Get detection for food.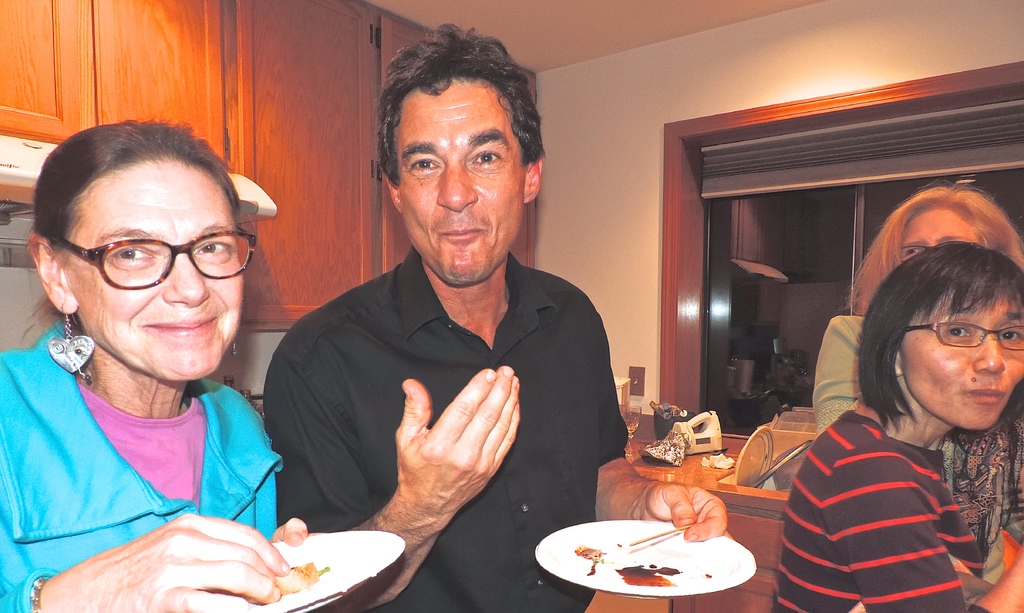
Detection: {"left": 573, "top": 543, "right": 614, "bottom": 576}.
